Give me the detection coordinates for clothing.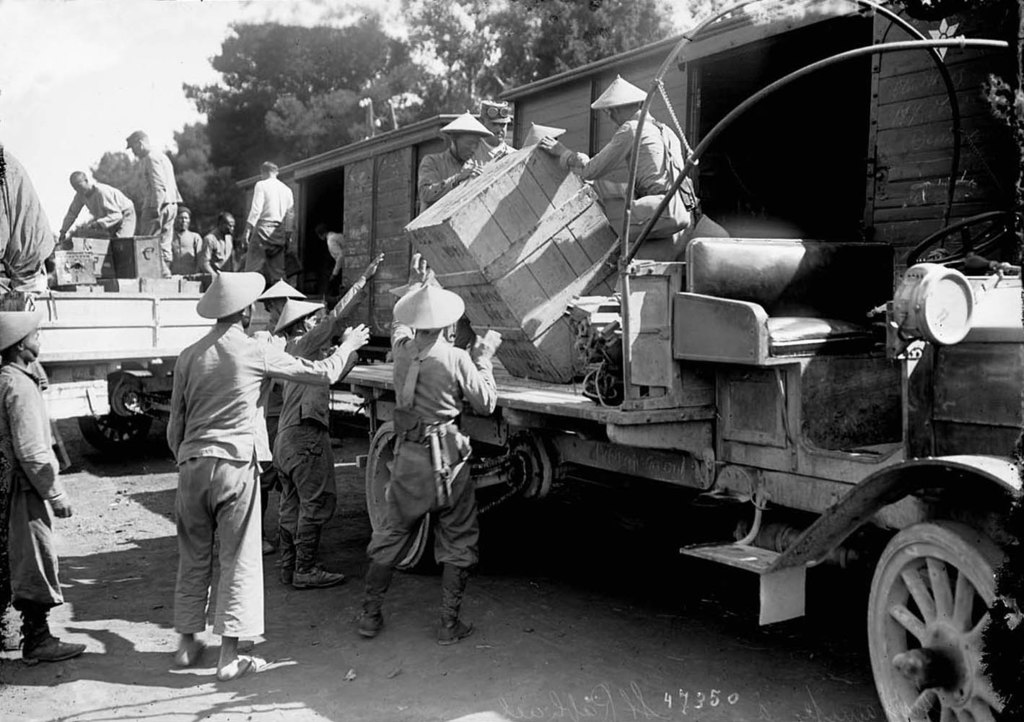
(left=248, top=175, right=292, bottom=279).
